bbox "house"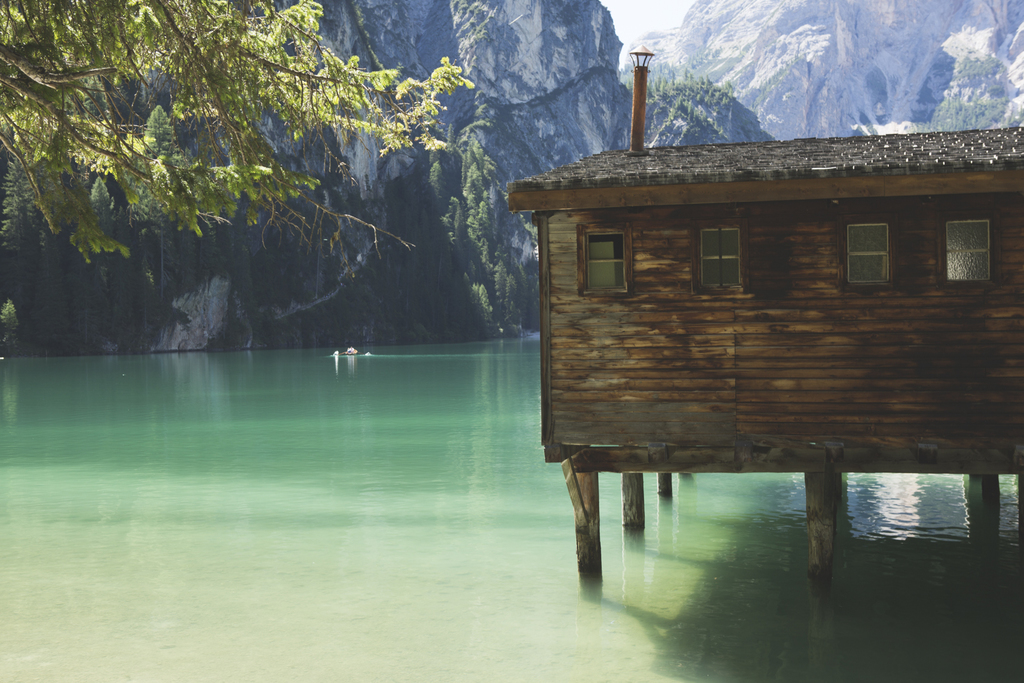
509:56:1023:588
